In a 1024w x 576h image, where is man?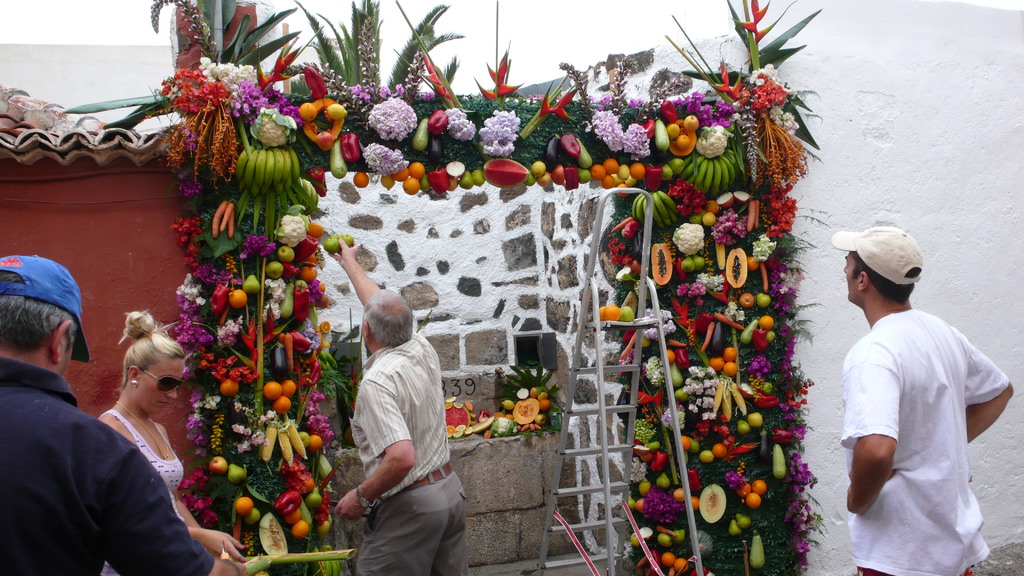
(x1=830, y1=225, x2=1015, y2=575).
